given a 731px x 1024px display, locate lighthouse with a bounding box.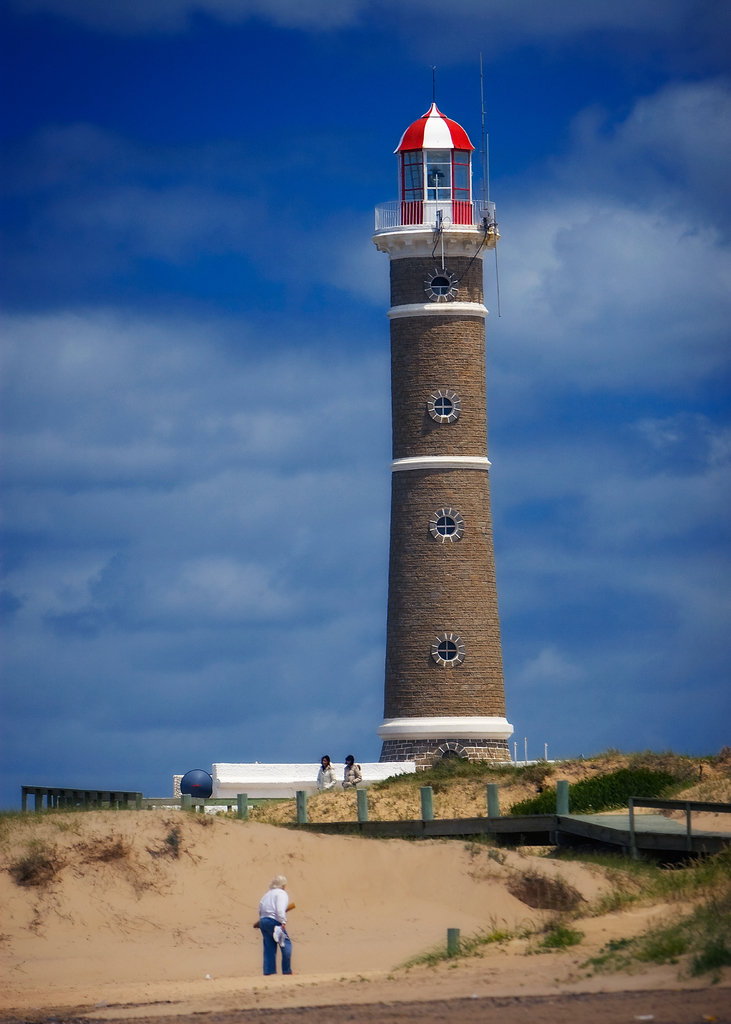
Located: select_region(339, 16, 532, 791).
